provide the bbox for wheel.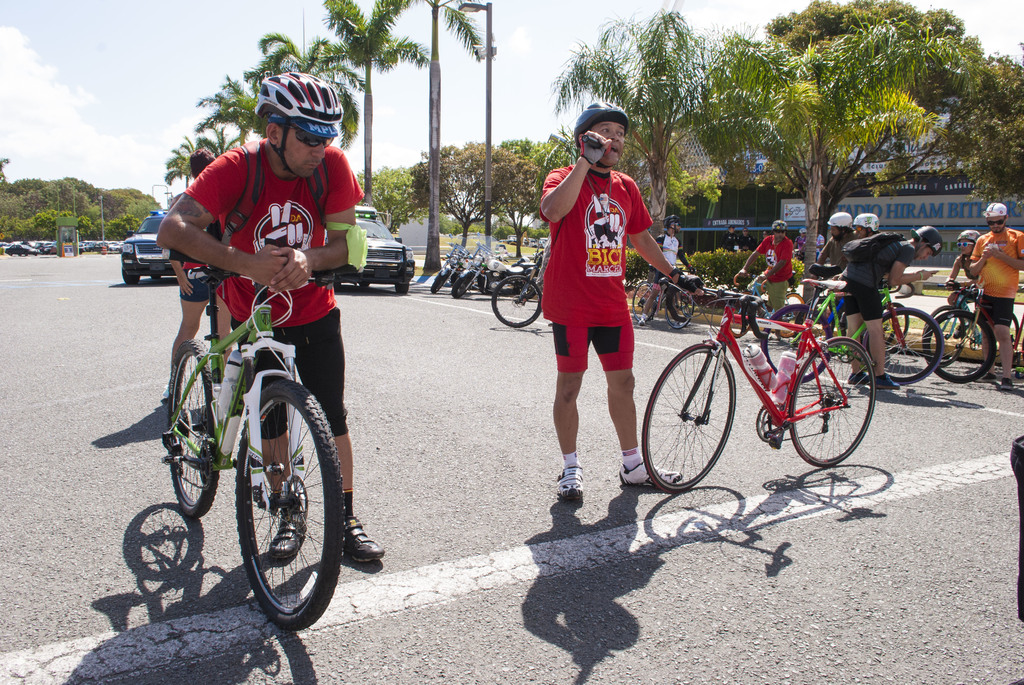
{"left": 785, "top": 335, "right": 876, "bottom": 468}.
